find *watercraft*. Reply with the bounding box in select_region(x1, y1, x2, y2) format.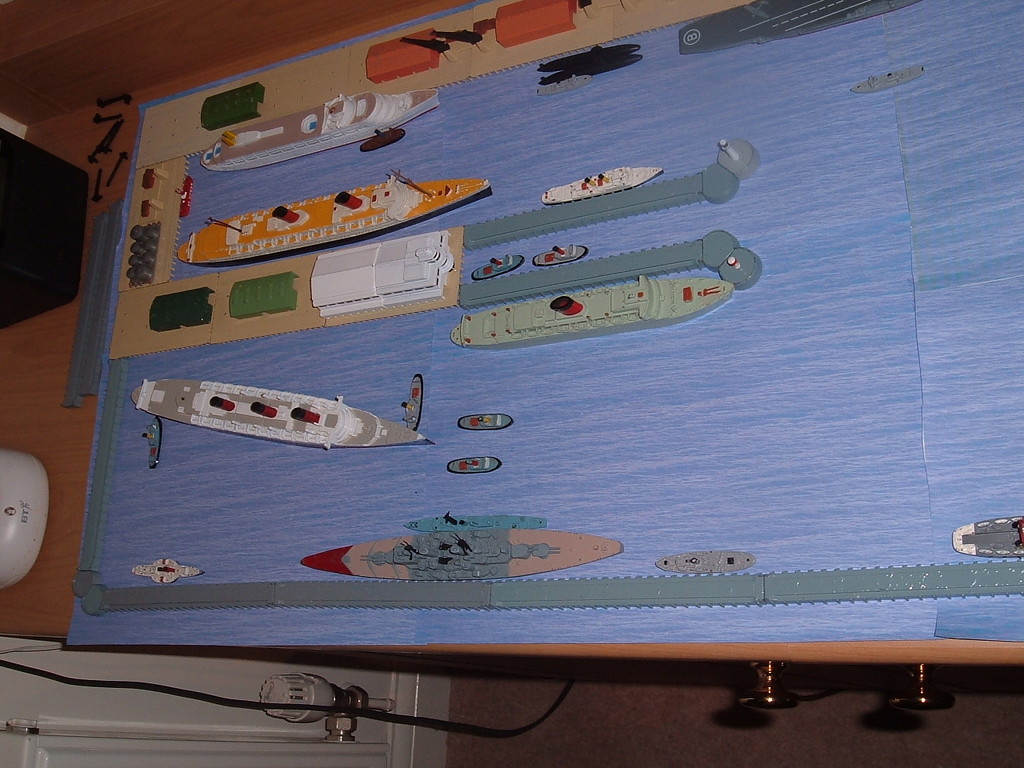
select_region(140, 418, 164, 470).
